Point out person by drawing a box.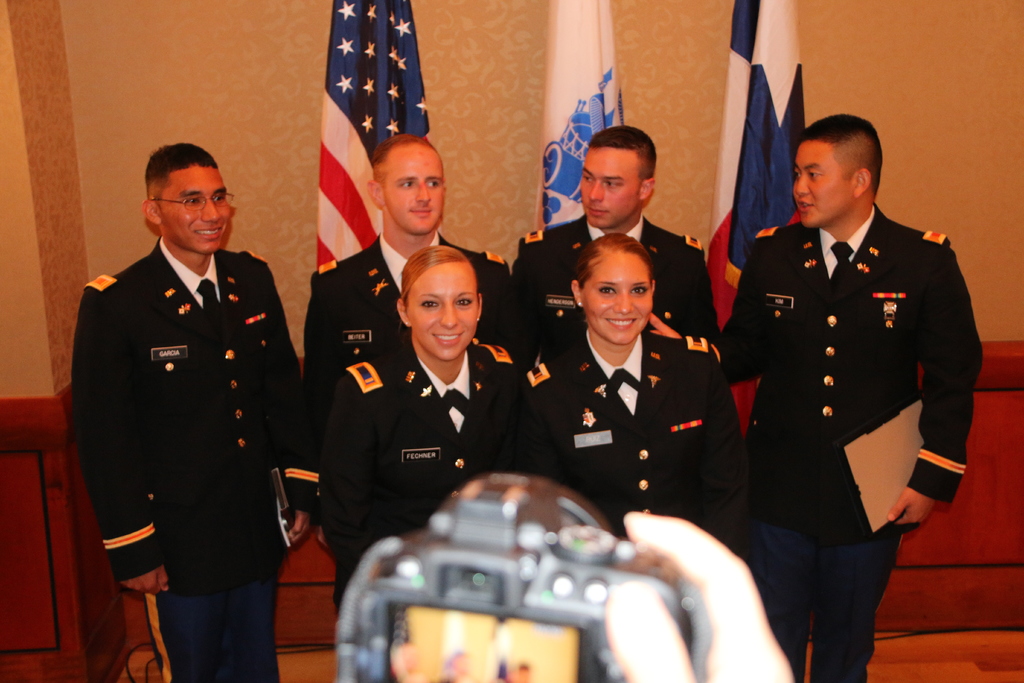
Rect(299, 129, 516, 529).
